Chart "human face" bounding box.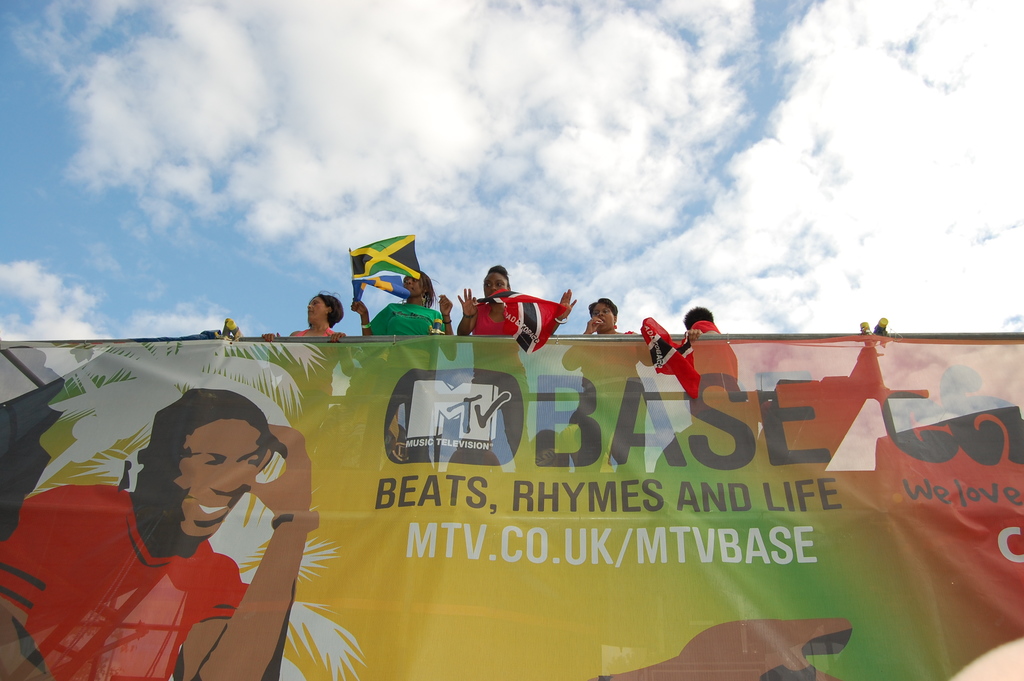
Charted: select_region(484, 270, 506, 293).
